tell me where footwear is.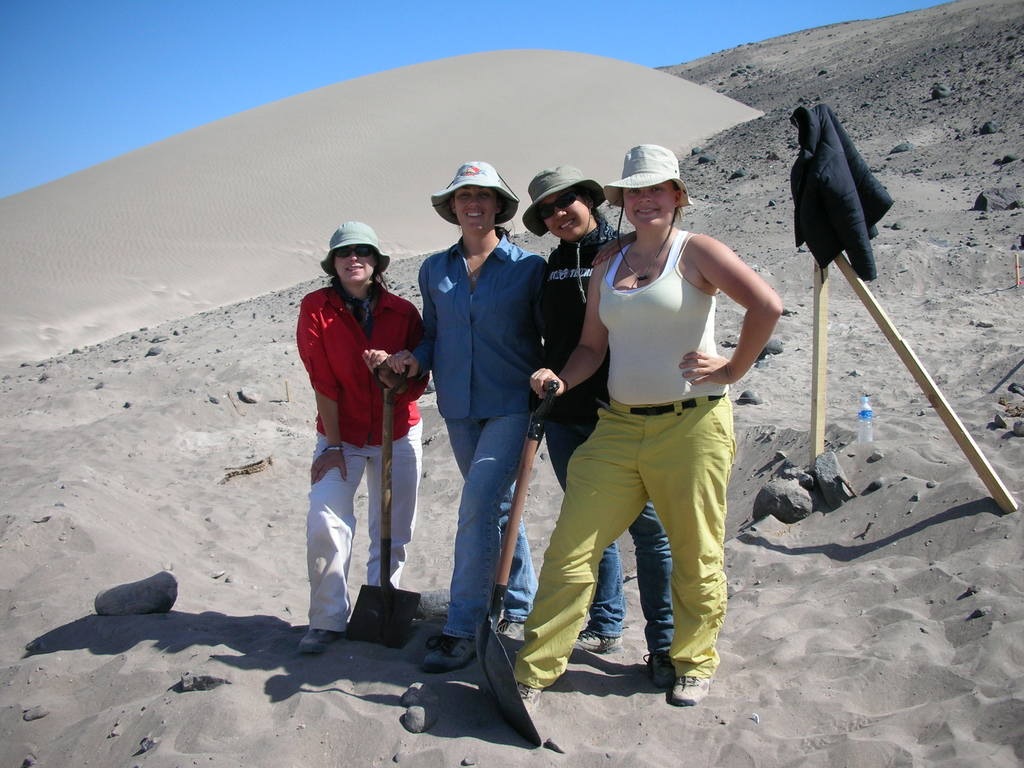
footwear is at 296 628 341 650.
